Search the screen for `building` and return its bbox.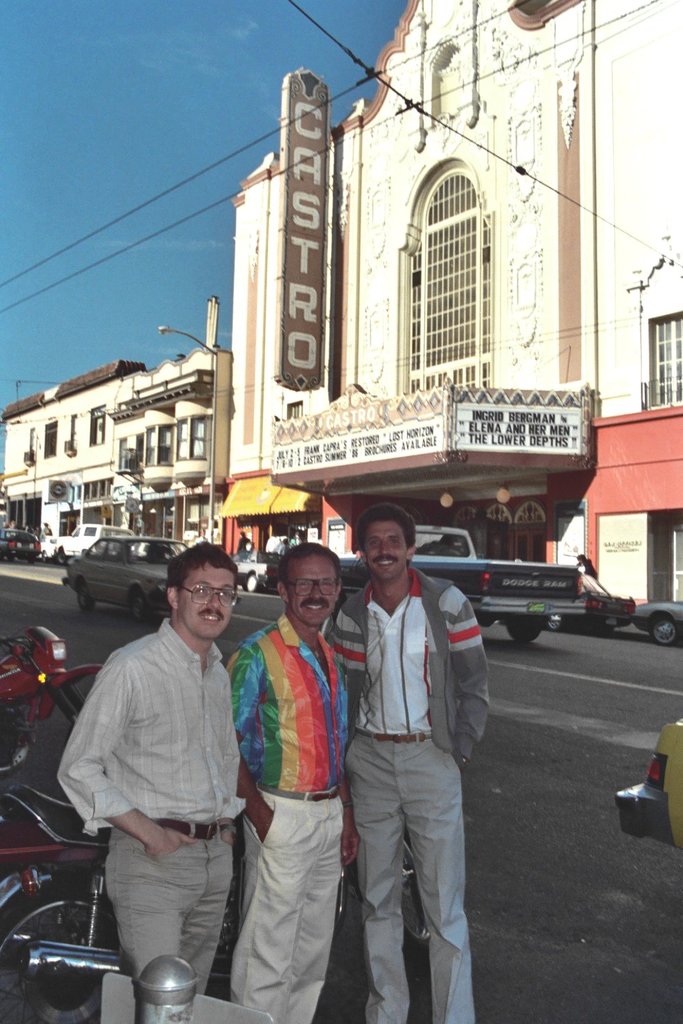
Found: left=234, top=0, right=682, bottom=629.
